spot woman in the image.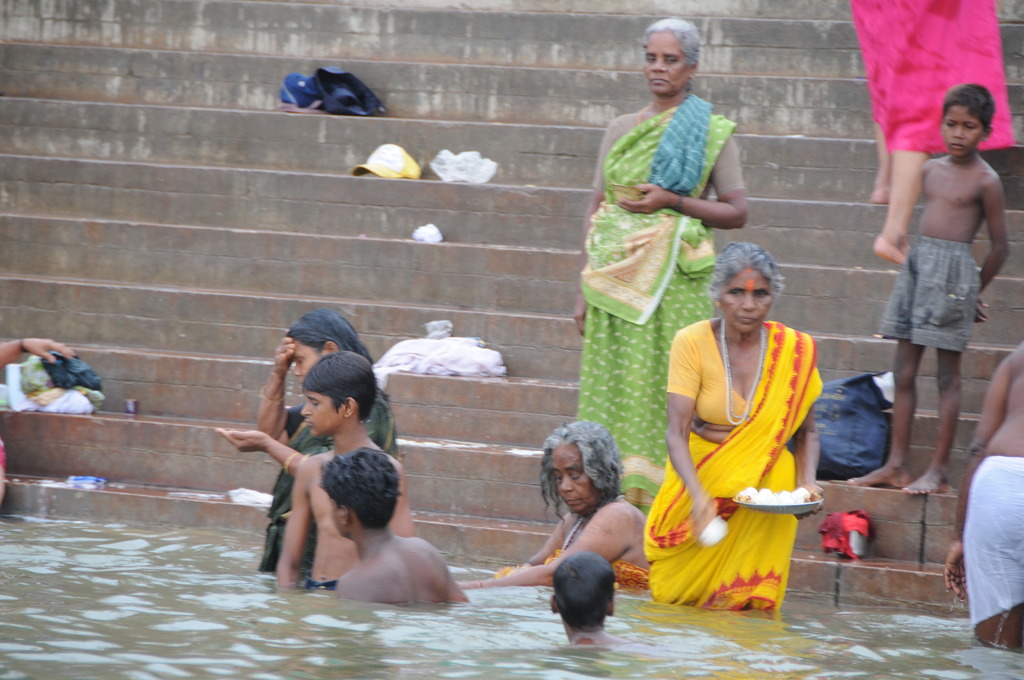
woman found at crop(666, 237, 836, 630).
